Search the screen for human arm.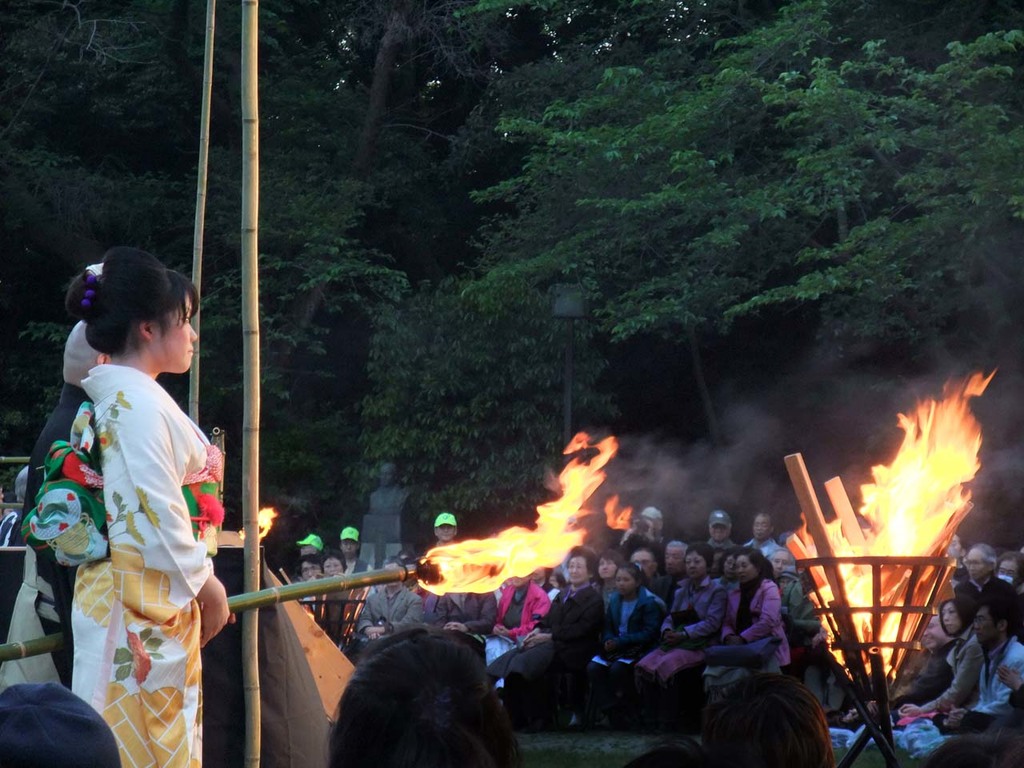
Found at <region>594, 586, 668, 662</region>.
